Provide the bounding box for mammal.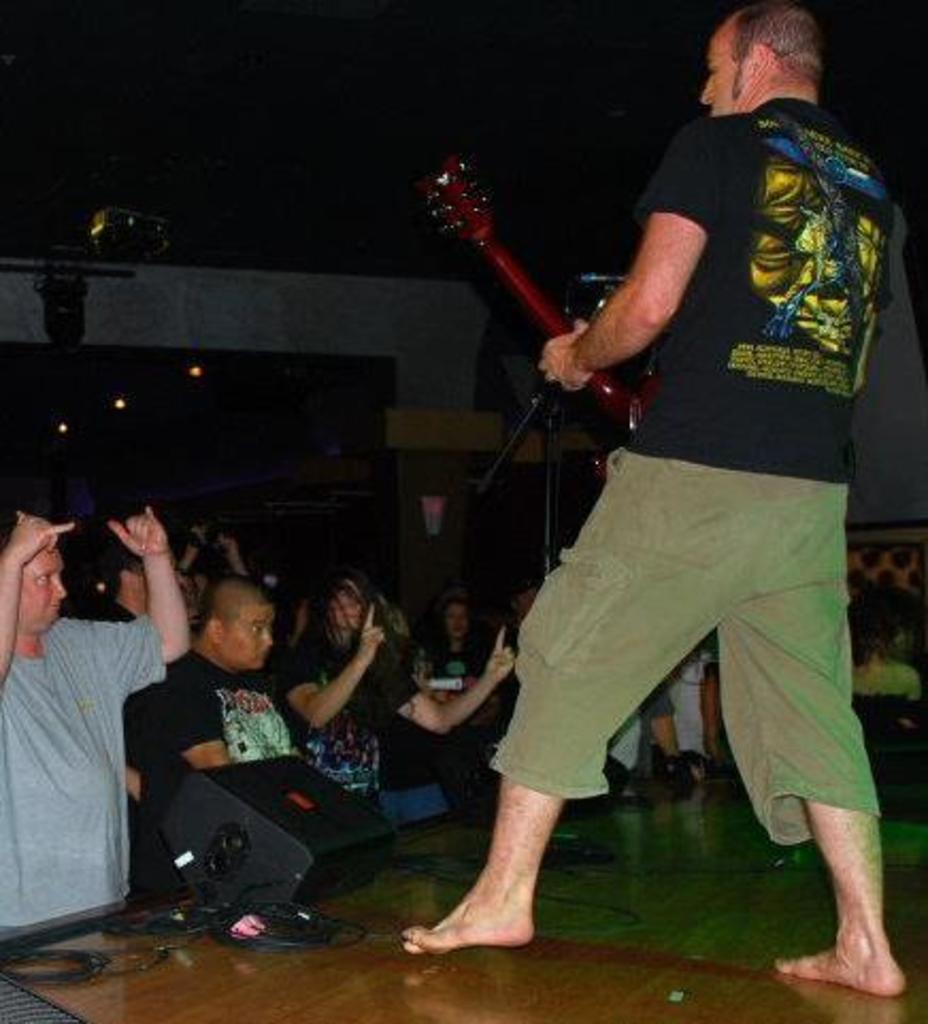
[430, 0, 913, 998].
